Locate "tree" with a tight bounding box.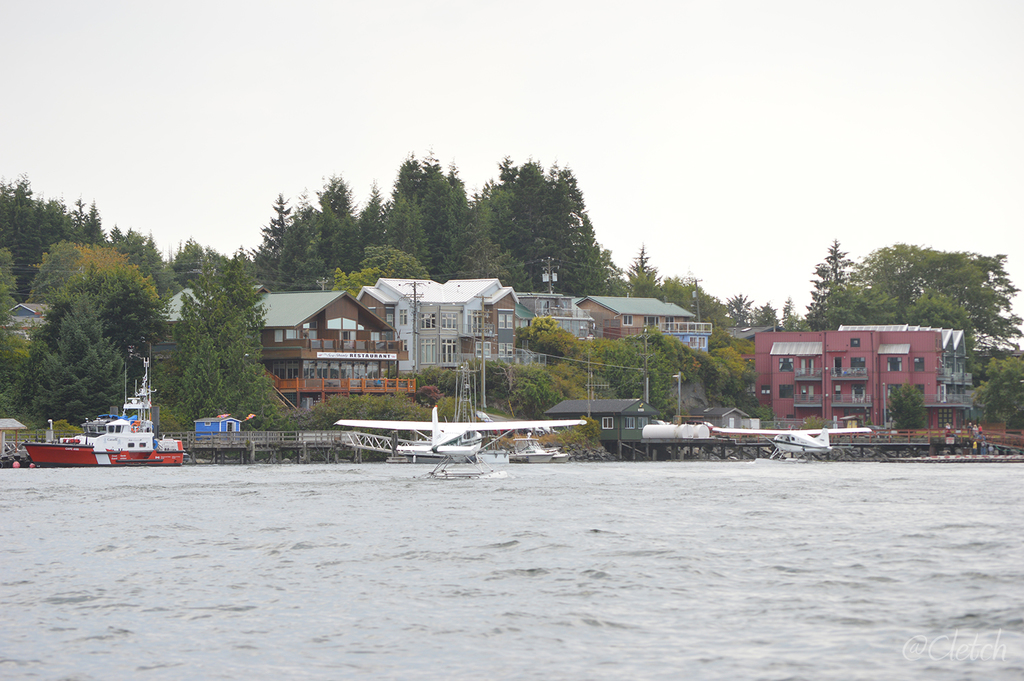
bbox=[416, 367, 470, 401].
